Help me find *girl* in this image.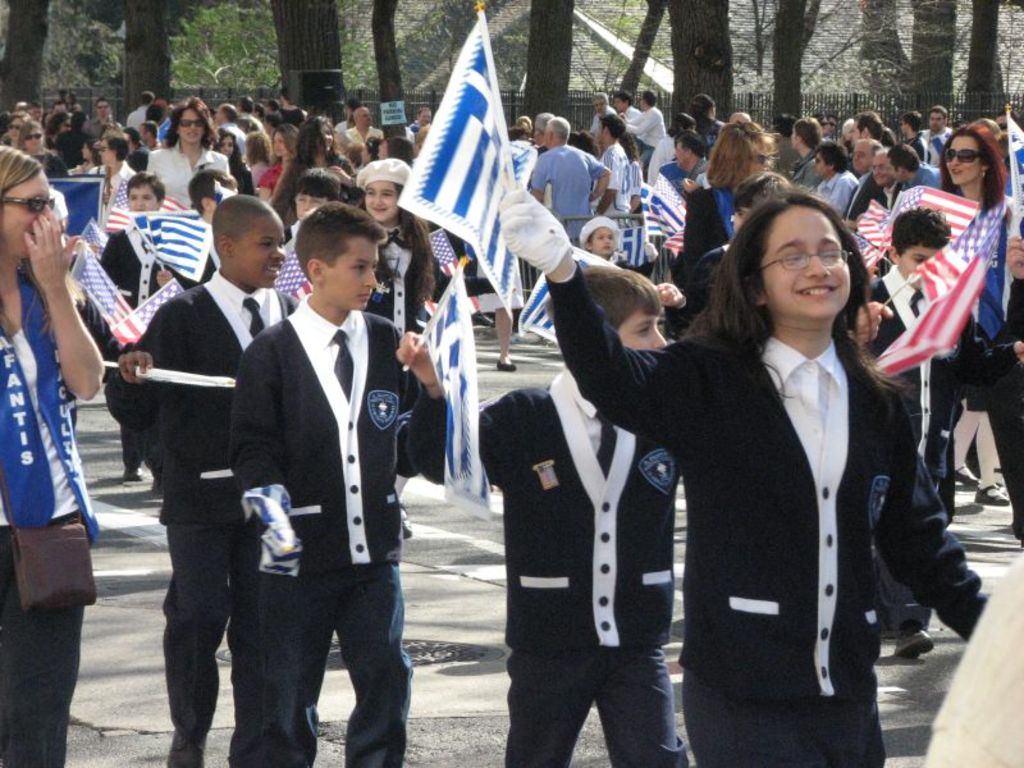
Found it: <box>498,183,988,767</box>.
